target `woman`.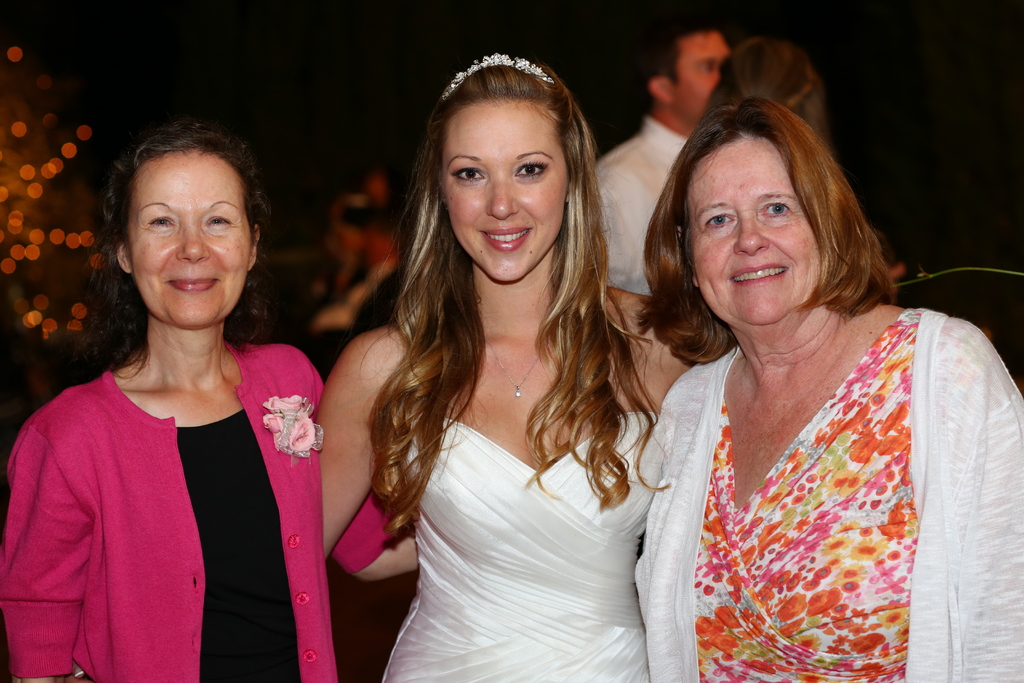
Target region: {"x1": 3, "y1": 120, "x2": 428, "y2": 682}.
